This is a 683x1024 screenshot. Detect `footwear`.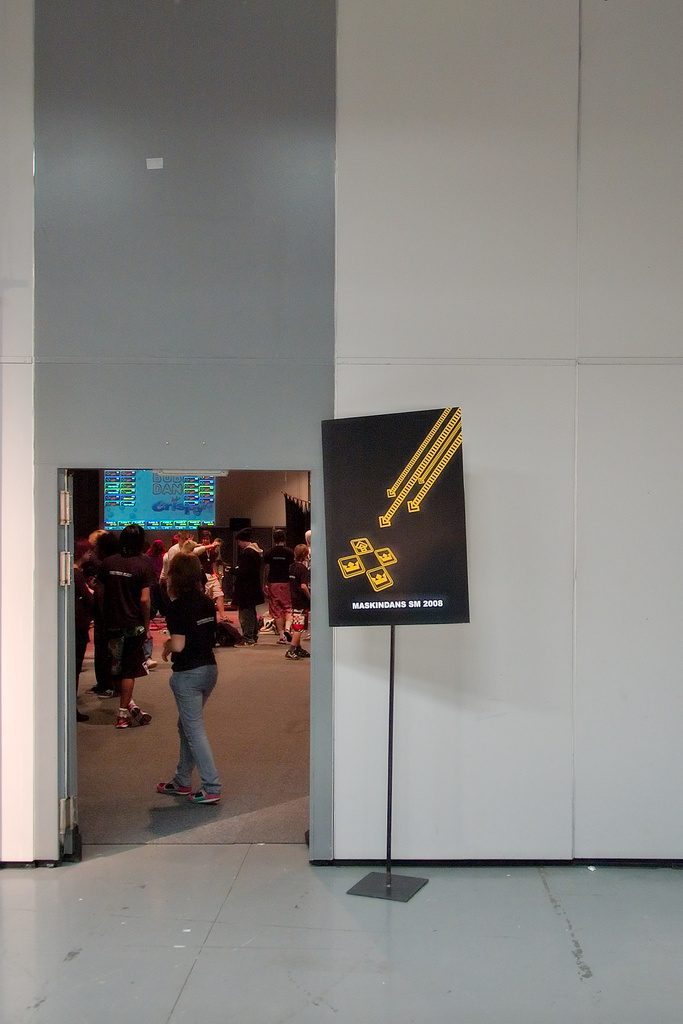
bbox(102, 689, 116, 698).
